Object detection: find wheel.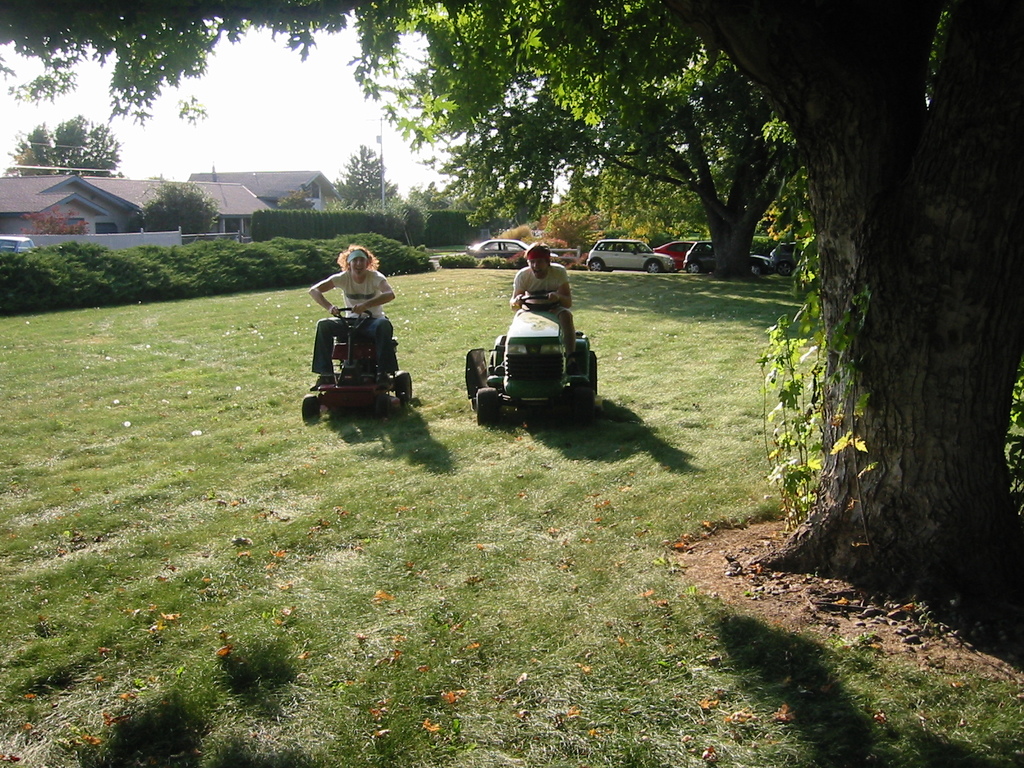
[477, 387, 502, 428].
